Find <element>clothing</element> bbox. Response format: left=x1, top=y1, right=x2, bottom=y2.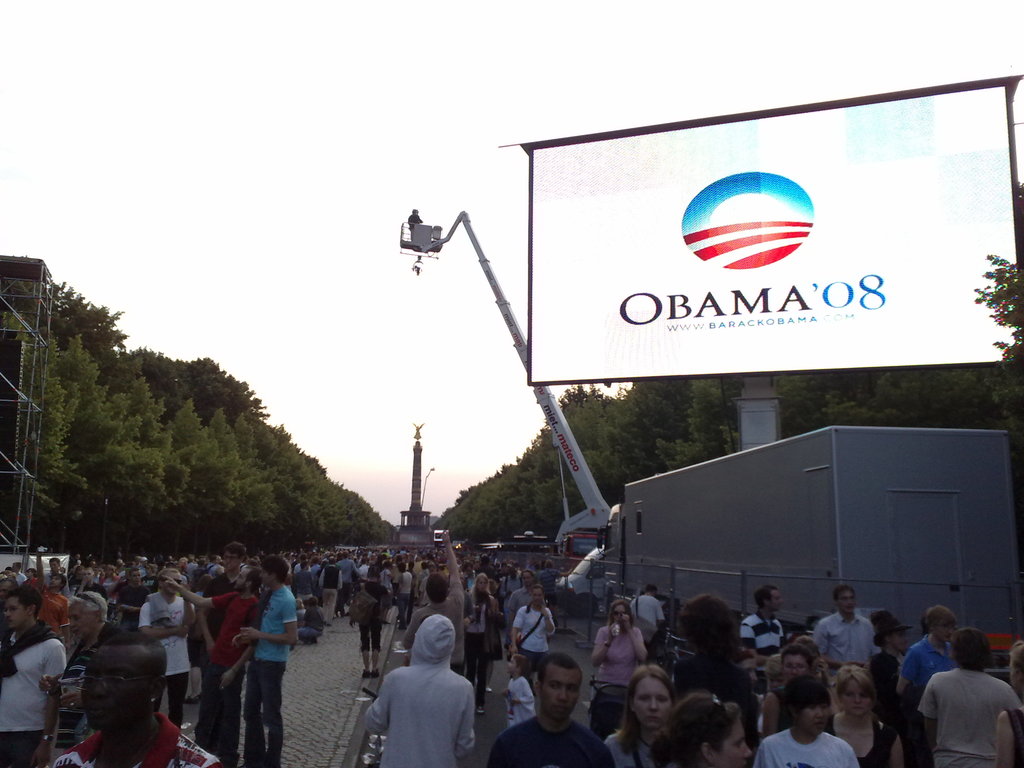
left=602, top=732, right=664, bottom=767.
